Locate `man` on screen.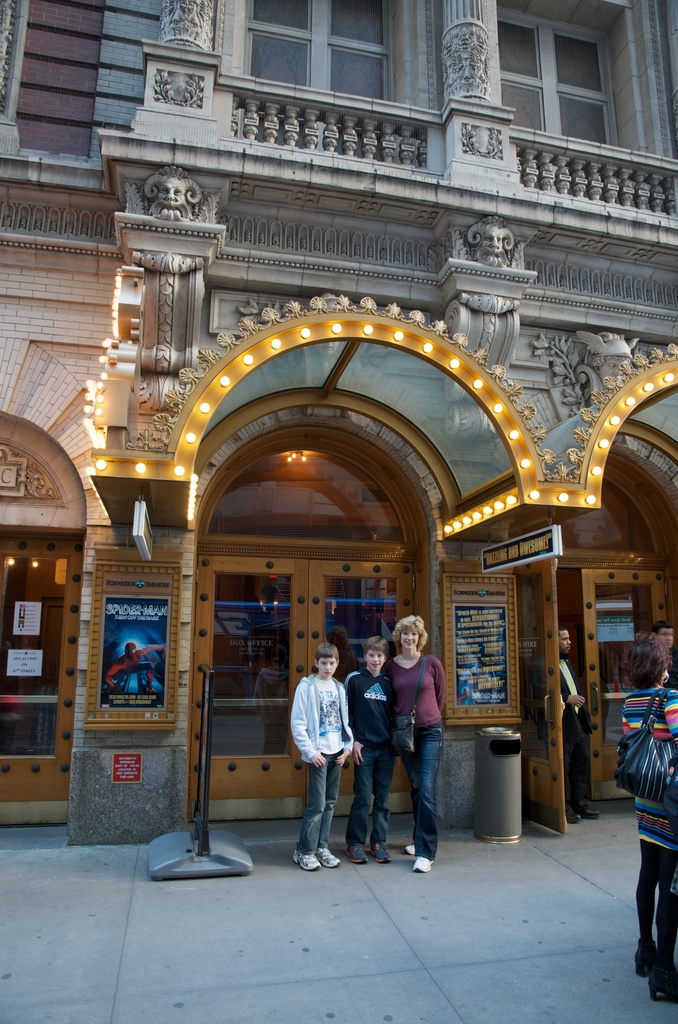
On screen at region(345, 634, 405, 856).
